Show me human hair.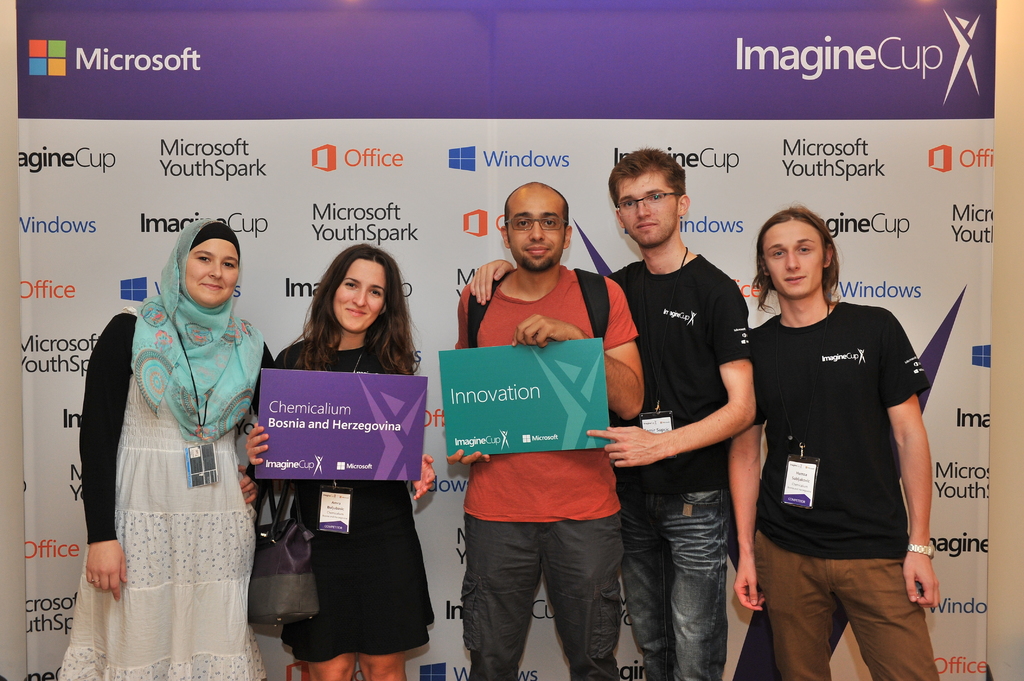
human hair is here: 607:146:688:216.
